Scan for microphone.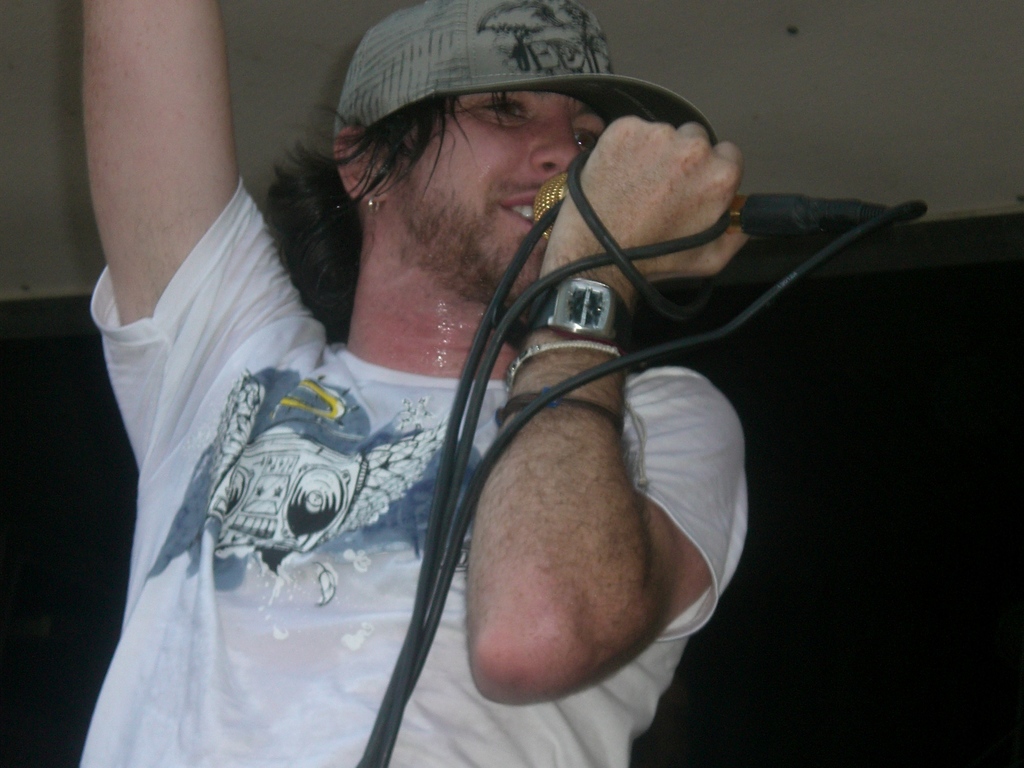
Scan result: region(526, 157, 928, 249).
